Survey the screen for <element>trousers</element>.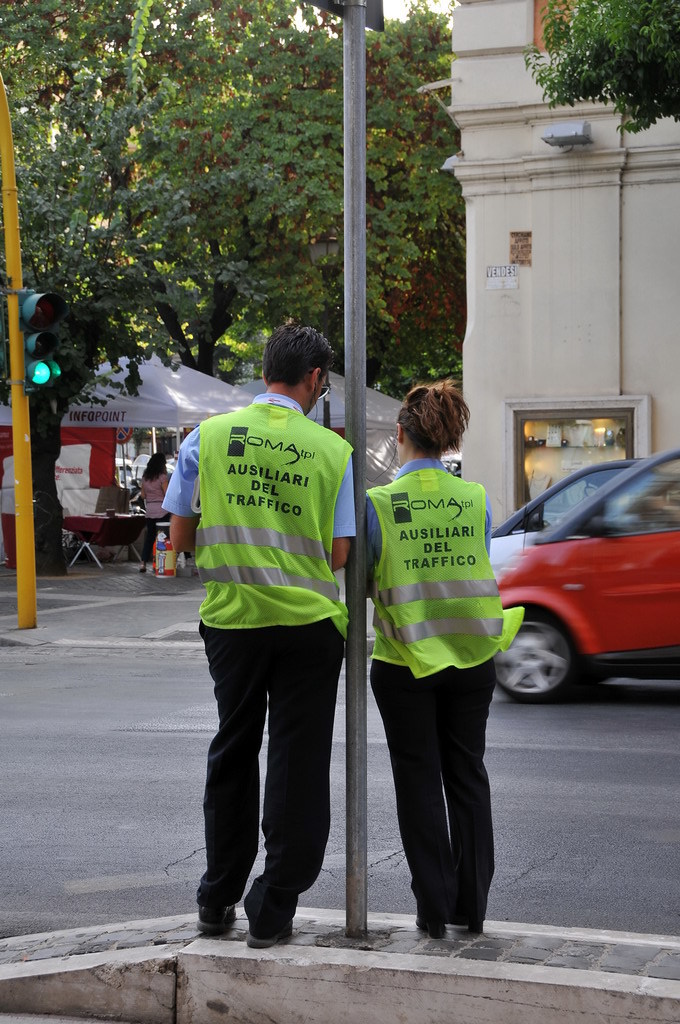
Survey found: bbox(141, 510, 173, 565).
